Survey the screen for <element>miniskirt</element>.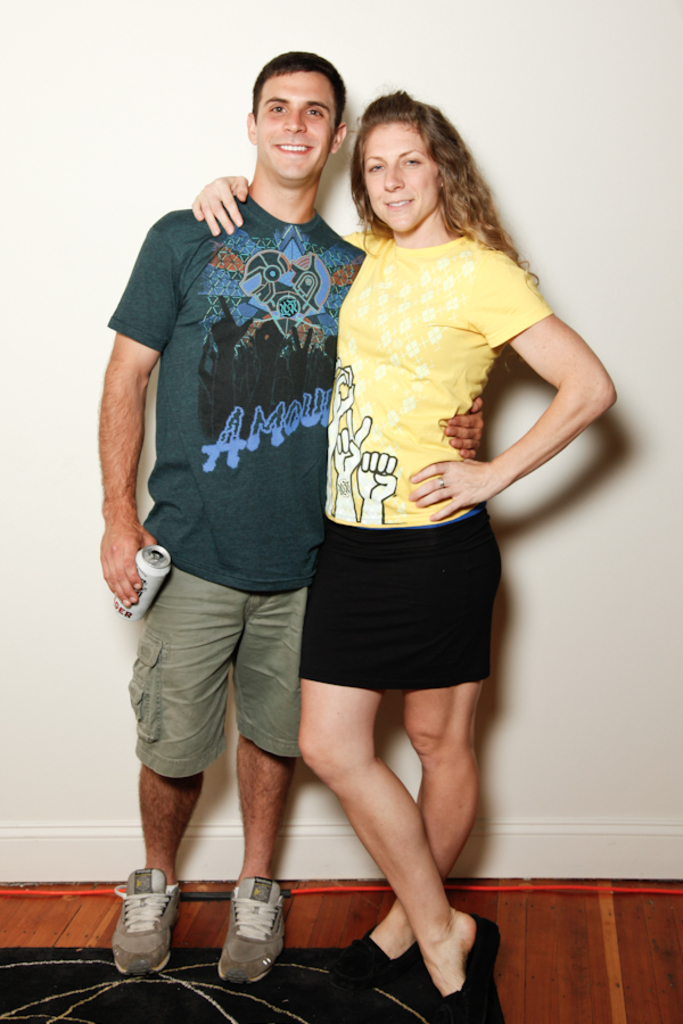
Survey found: (x1=295, y1=506, x2=509, y2=692).
